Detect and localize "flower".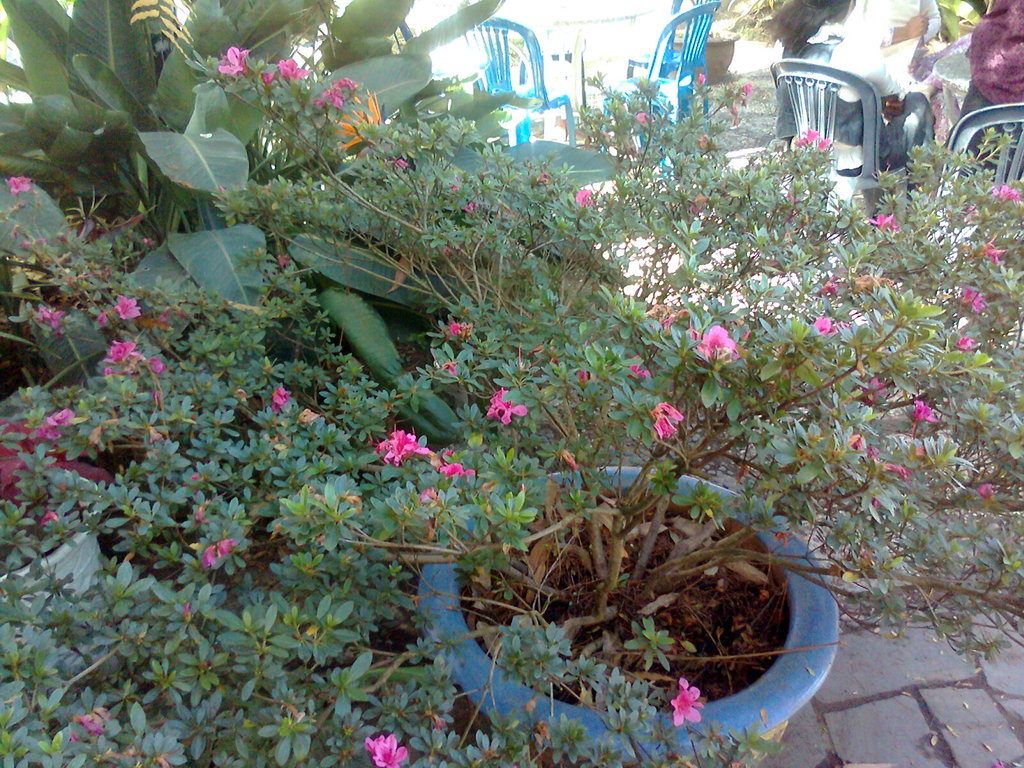
Localized at 259:68:276:90.
